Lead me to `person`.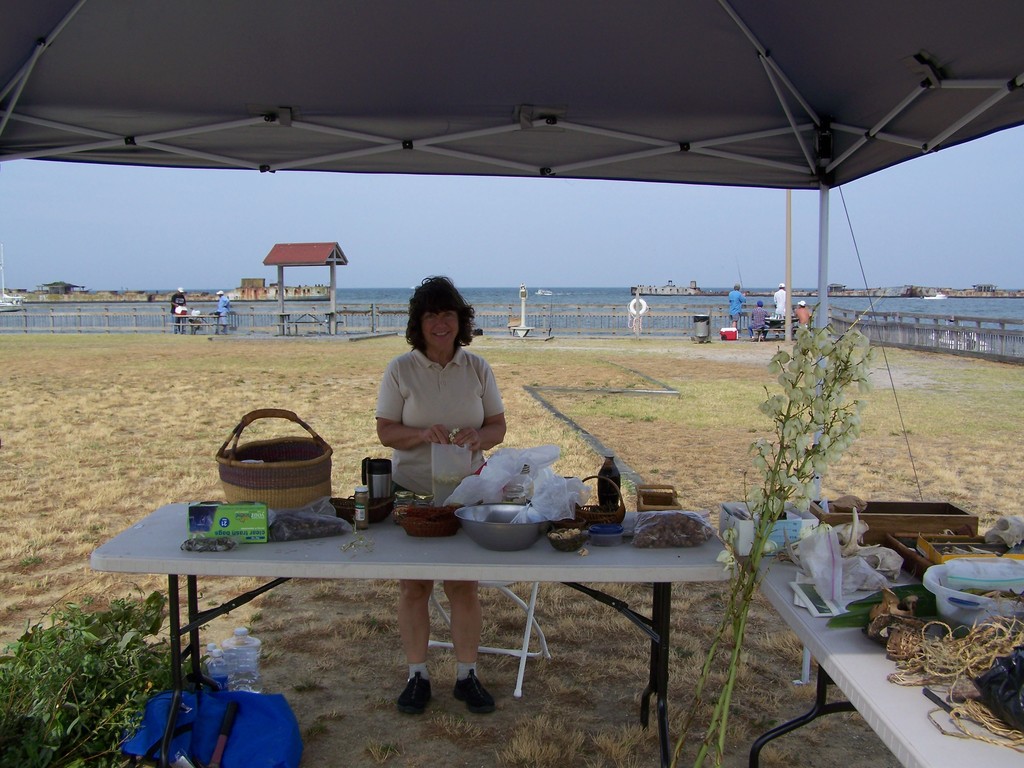
Lead to box(373, 269, 510, 722).
